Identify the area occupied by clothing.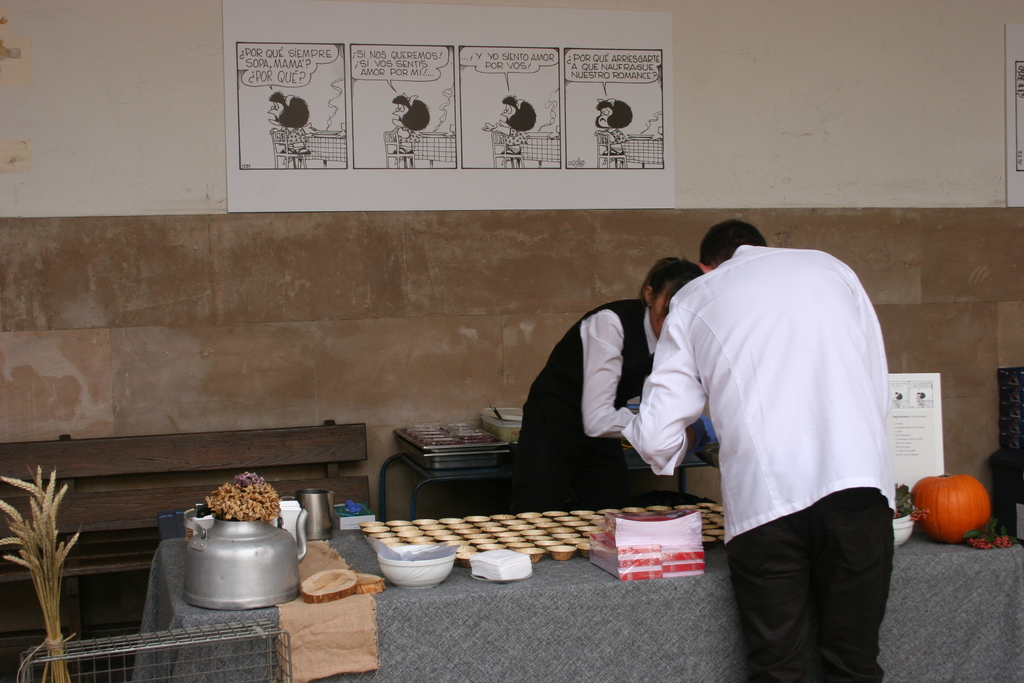
Area: <bbox>635, 221, 909, 647</bbox>.
